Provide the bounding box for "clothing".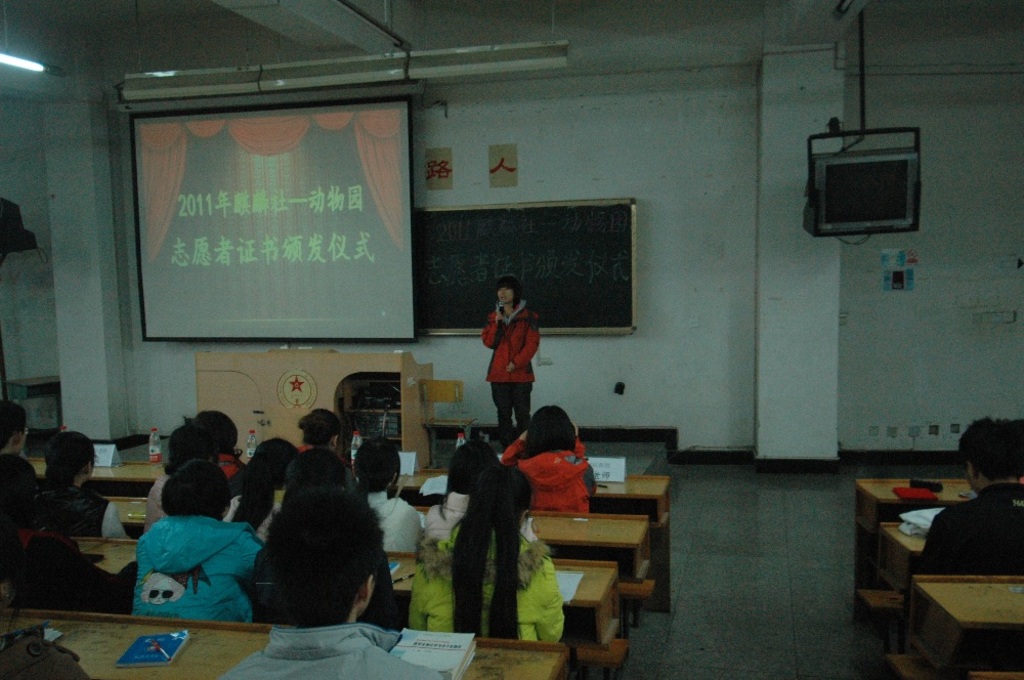
[252,541,403,627].
